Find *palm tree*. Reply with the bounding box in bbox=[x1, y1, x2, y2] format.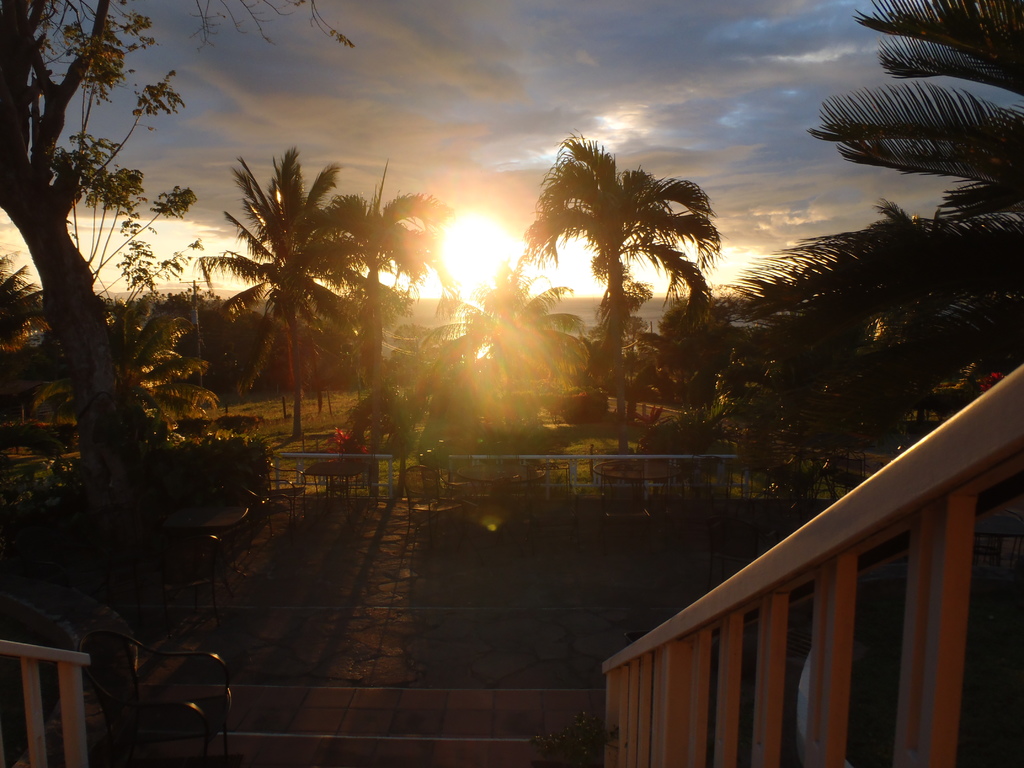
bbox=[202, 147, 394, 436].
